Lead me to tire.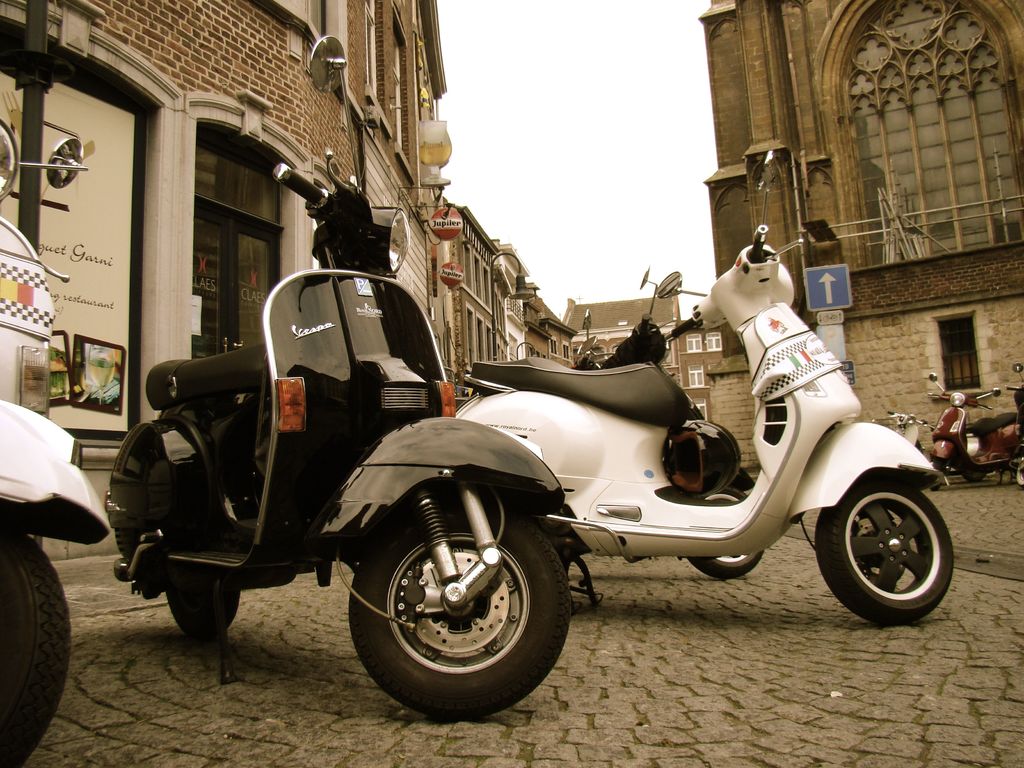
Lead to box=[1016, 465, 1023, 485].
